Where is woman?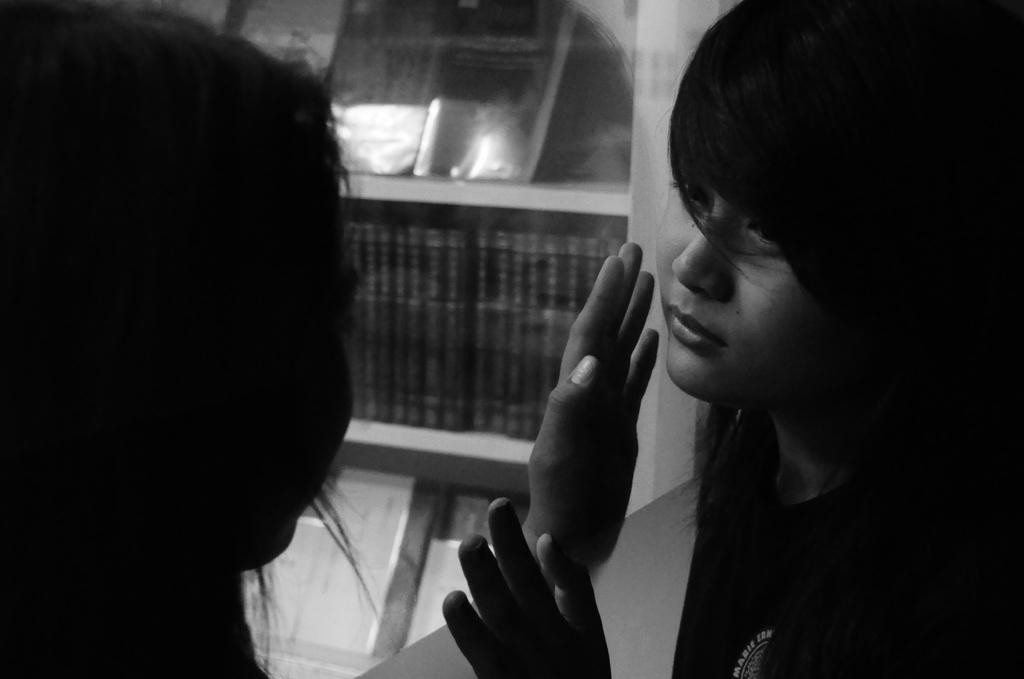
left=443, top=11, right=1023, bottom=678.
